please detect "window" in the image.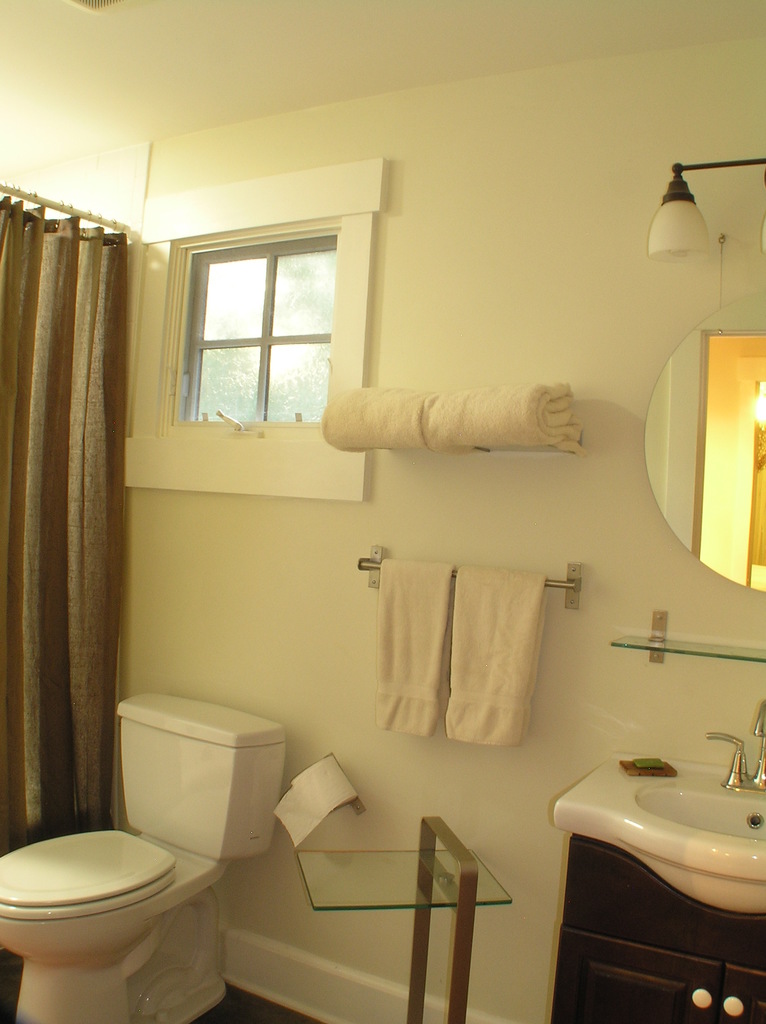
[left=115, top=156, right=381, bottom=499].
